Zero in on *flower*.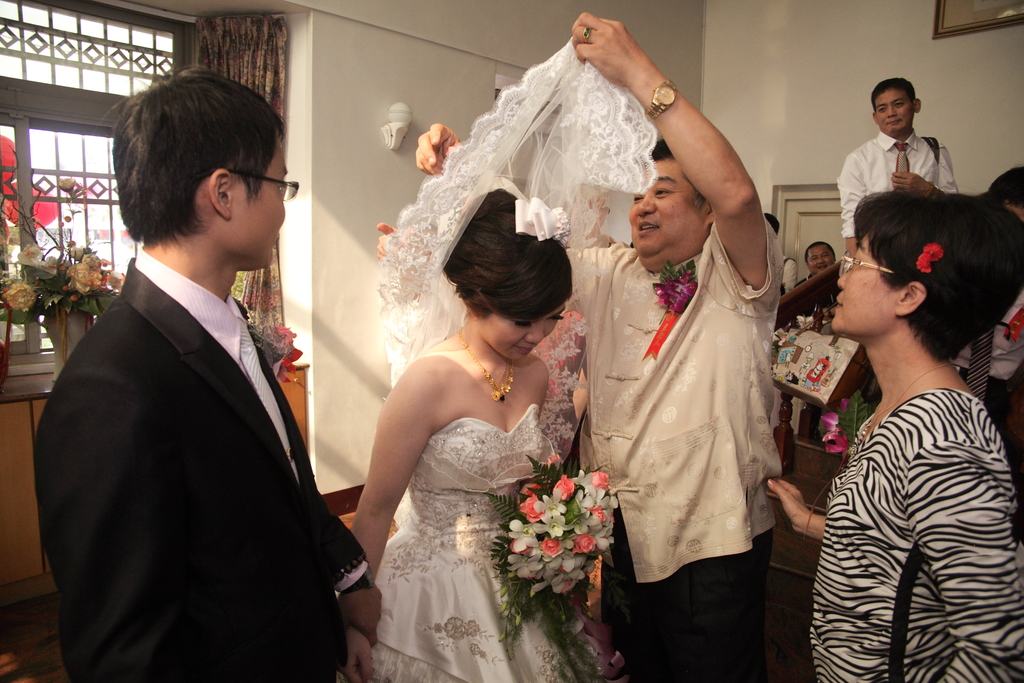
Zeroed in: rect(552, 473, 577, 504).
